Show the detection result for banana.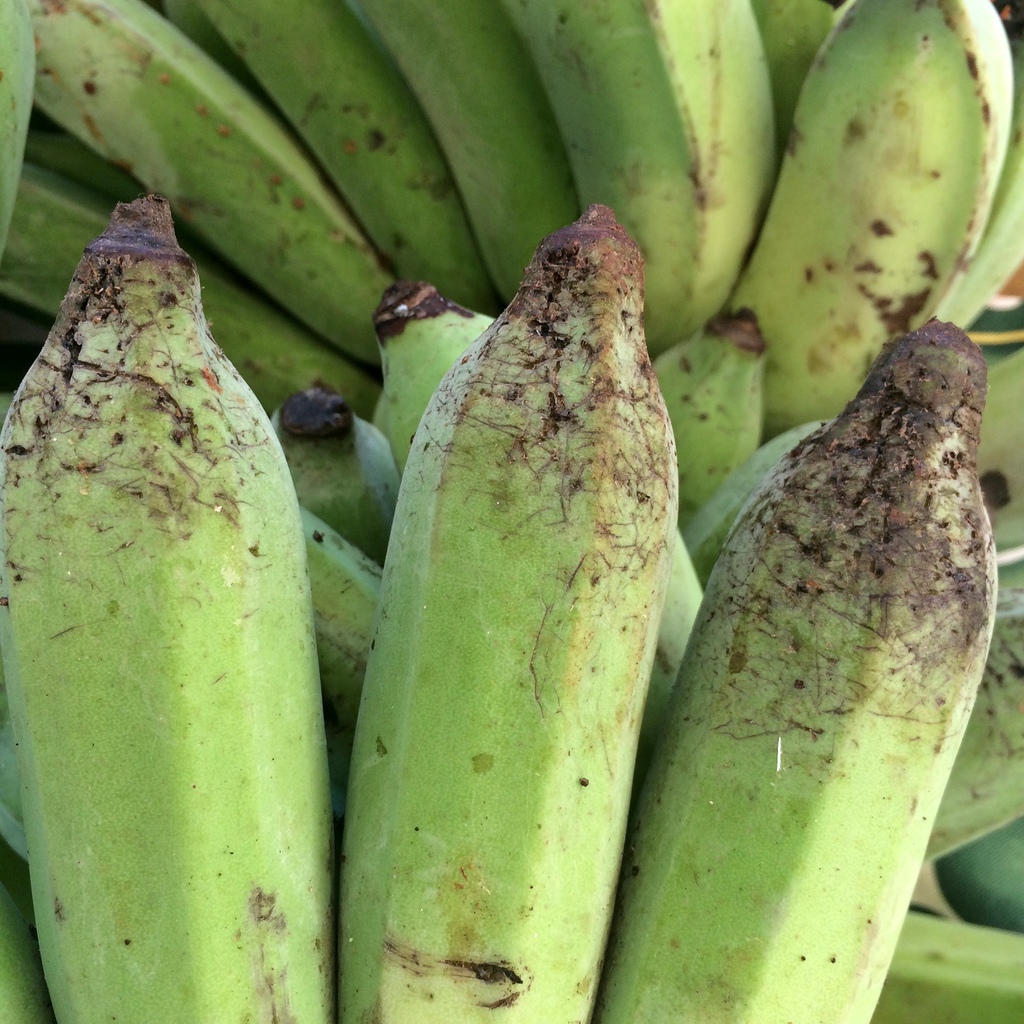
<region>340, 206, 607, 1023</region>.
